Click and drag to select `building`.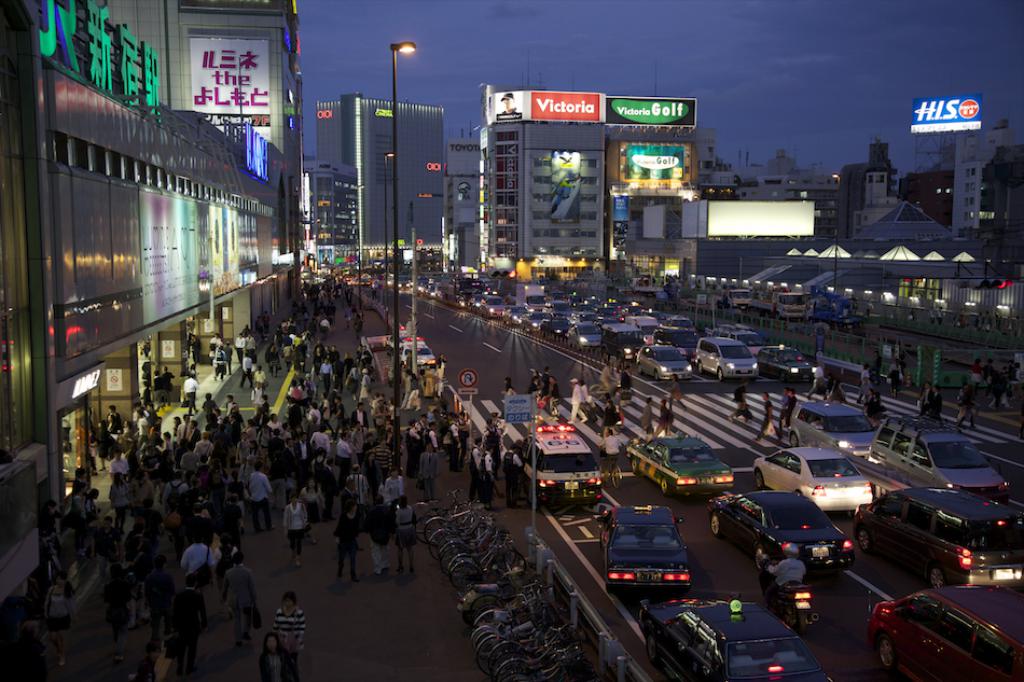
Selection: BBox(474, 119, 606, 268).
